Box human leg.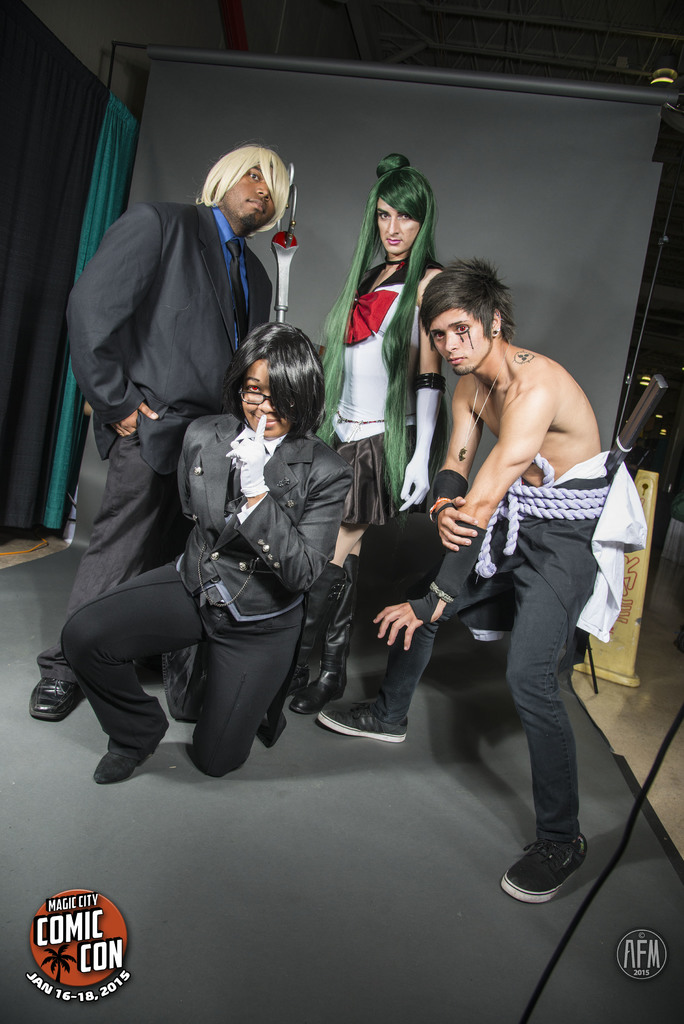
rect(190, 554, 302, 774).
